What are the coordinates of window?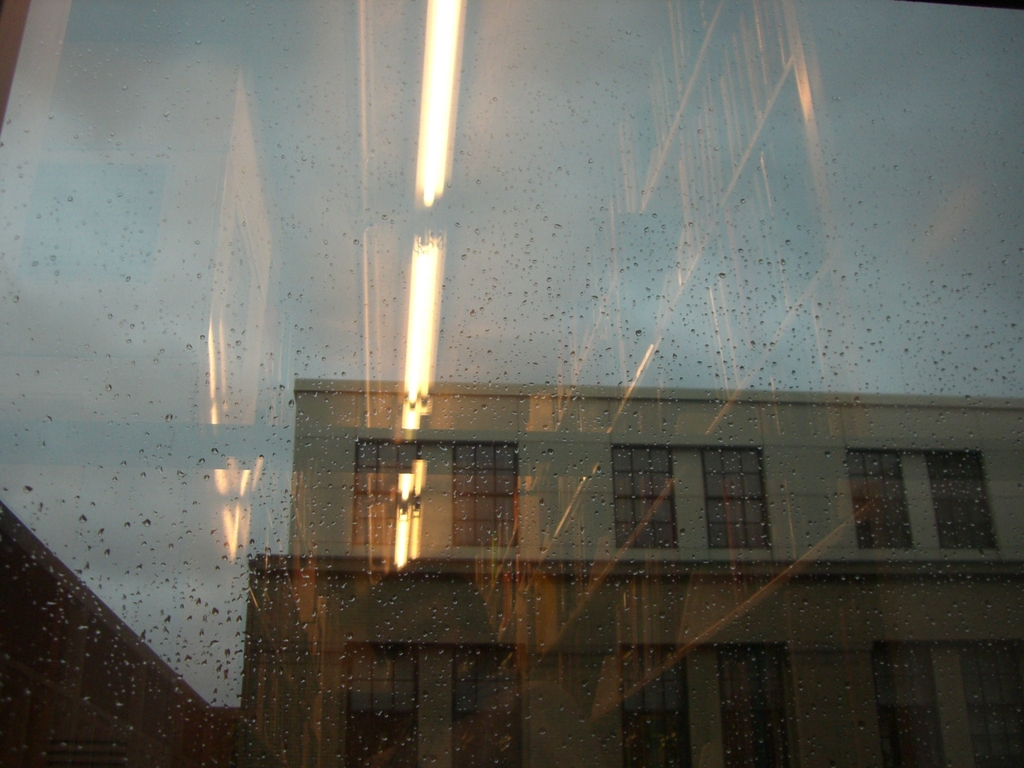
pyautogui.locateOnScreen(452, 642, 525, 767).
